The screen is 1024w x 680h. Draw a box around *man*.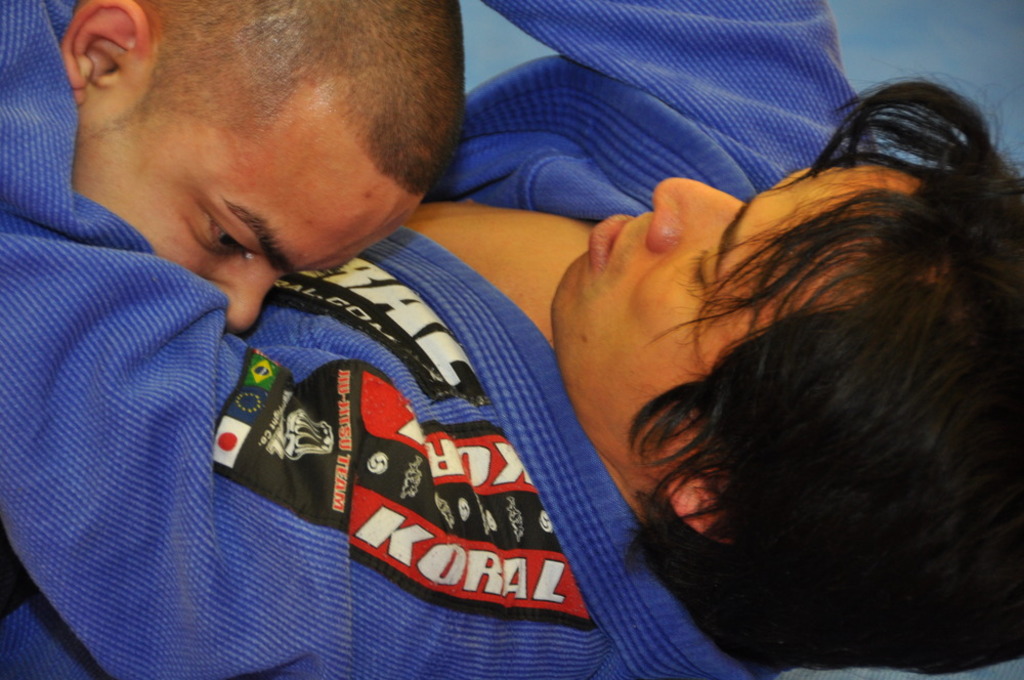
locate(0, 0, 1023, 679).
